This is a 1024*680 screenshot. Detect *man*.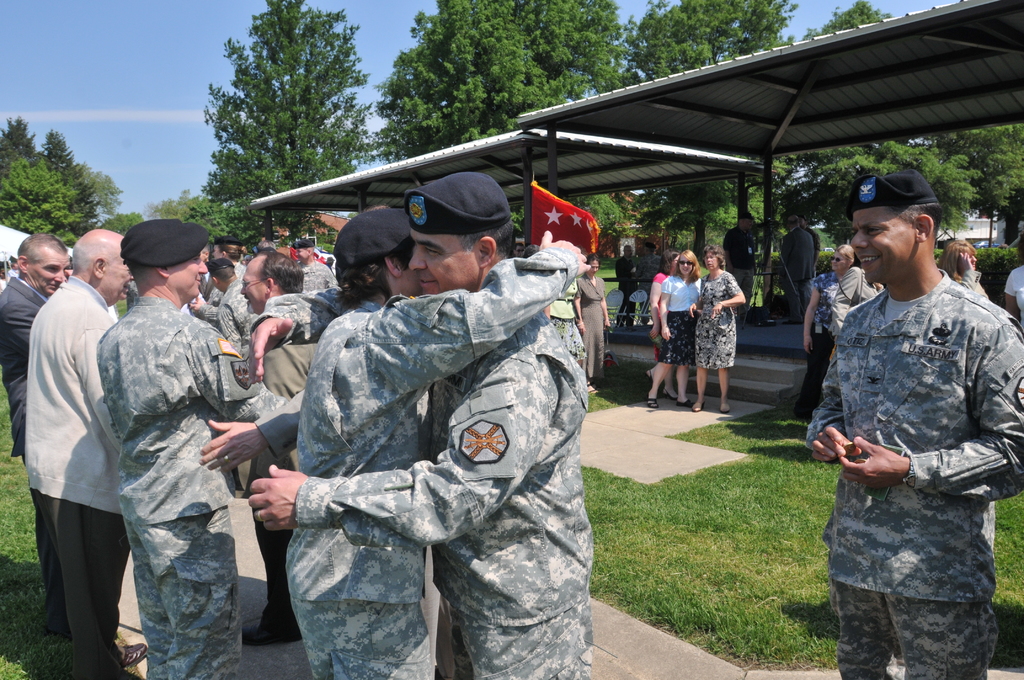
crop(720, 209, 760, 323).
